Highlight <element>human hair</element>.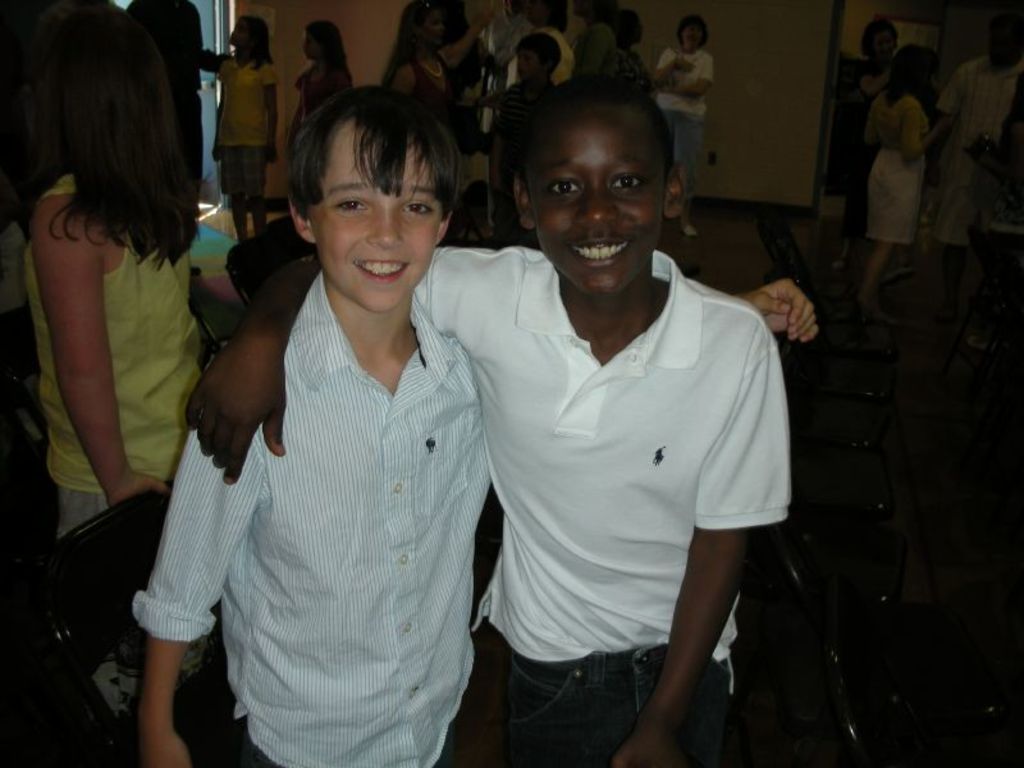
Highlighted region: bbox=(590, 3, 643, 47).
